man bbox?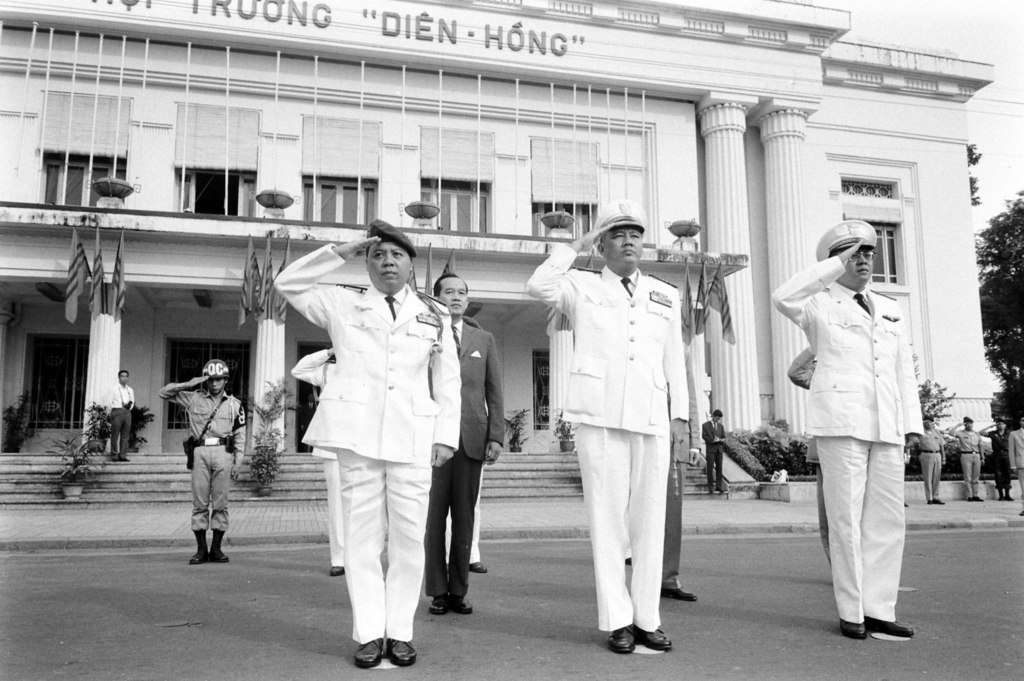
bbox(527, 192, 688, 659)
